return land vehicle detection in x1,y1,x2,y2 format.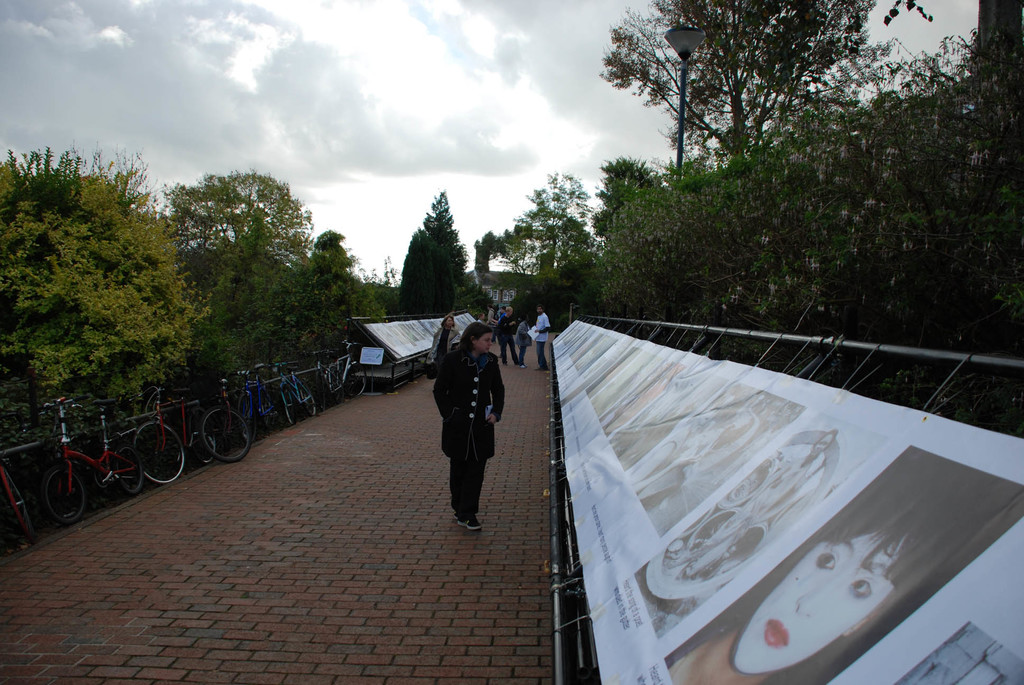
275,363,317,418.
